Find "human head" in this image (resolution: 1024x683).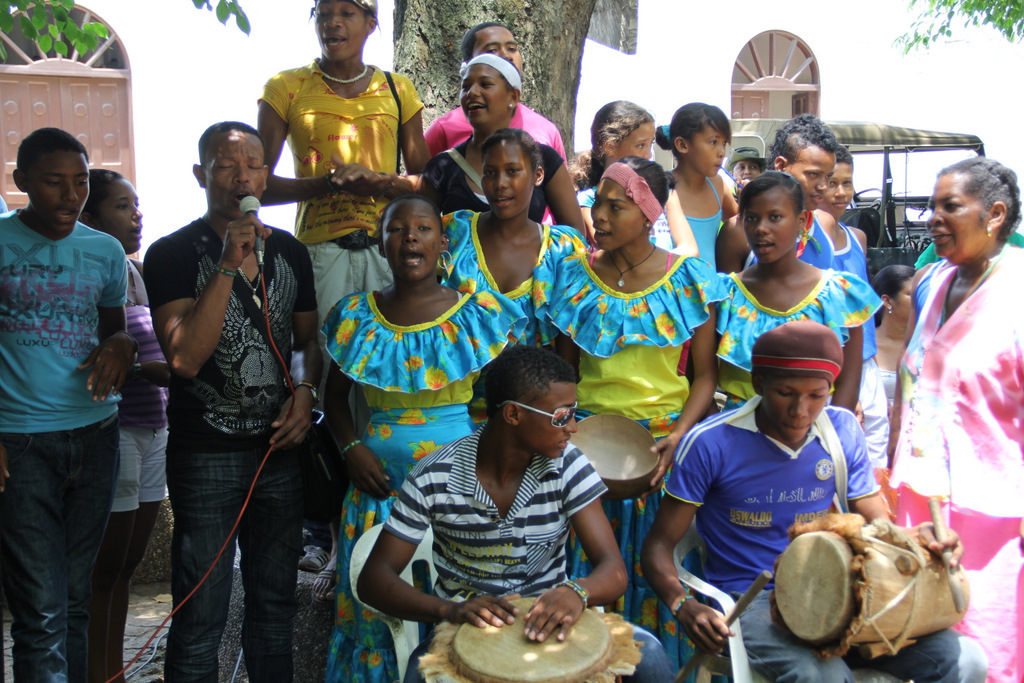
bbox(773, 113, 839, 211).
